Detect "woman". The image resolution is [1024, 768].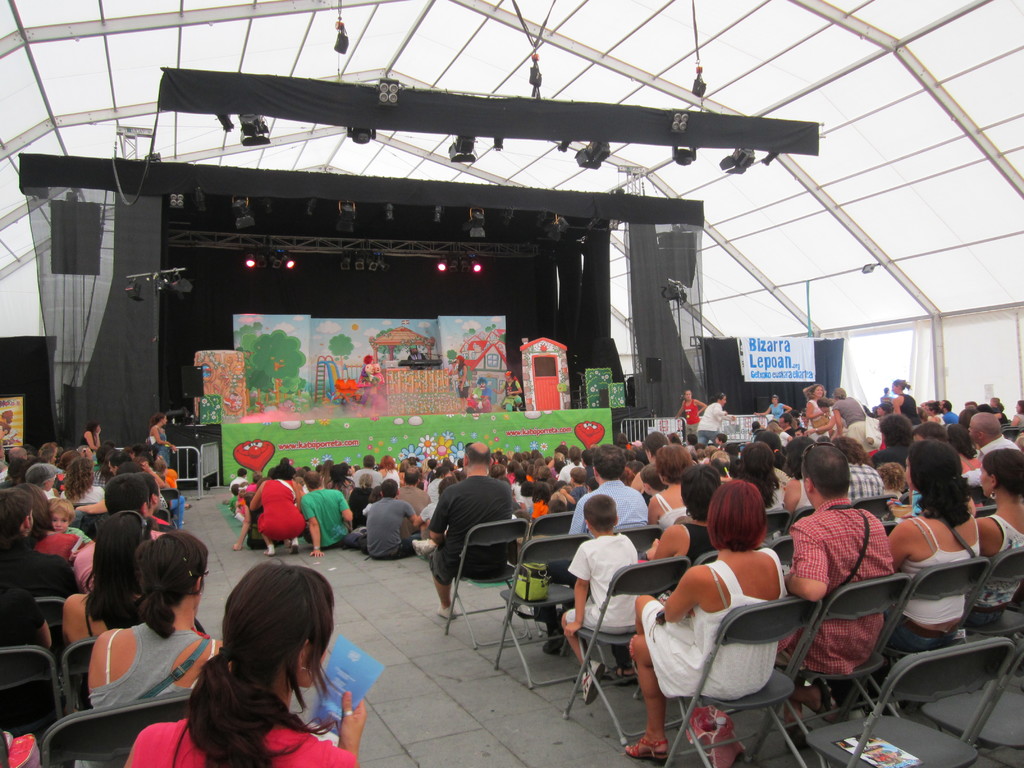
locate(890, 373, 922, 426).
